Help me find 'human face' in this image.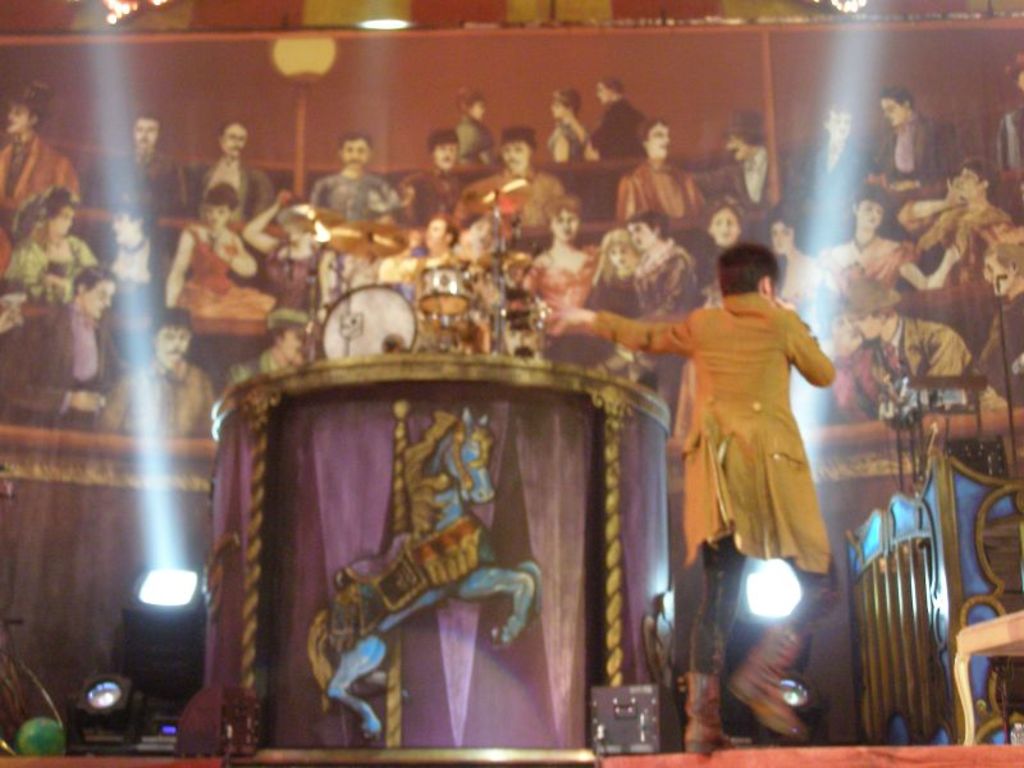
Found it: bbox=(472, 100, 480, 122).
